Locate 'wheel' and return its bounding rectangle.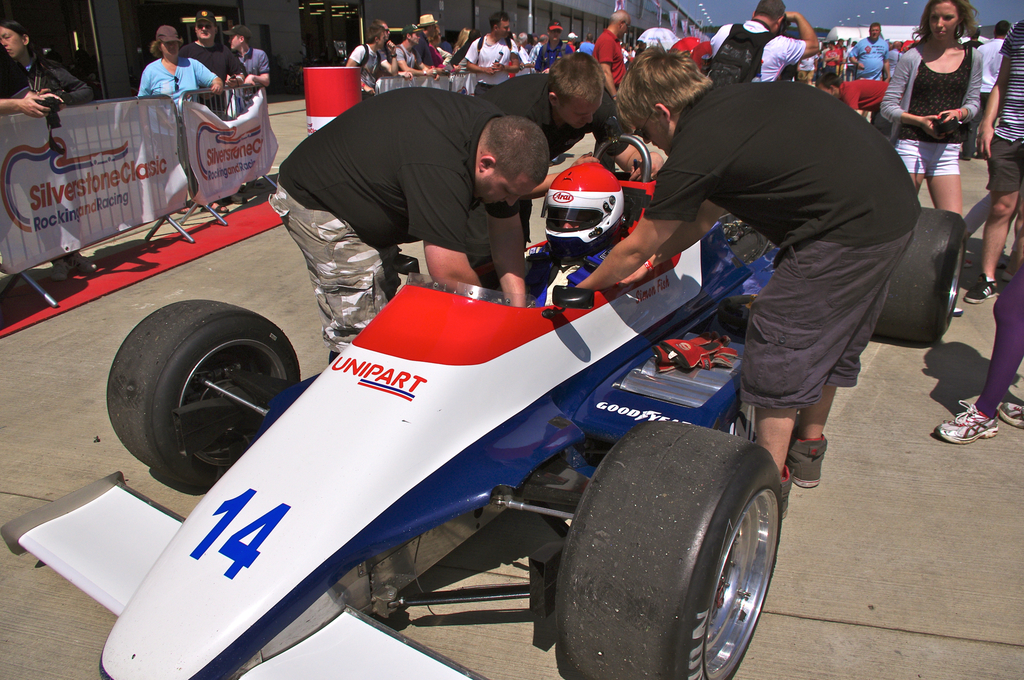
<box>557,413,797,672</box>.
